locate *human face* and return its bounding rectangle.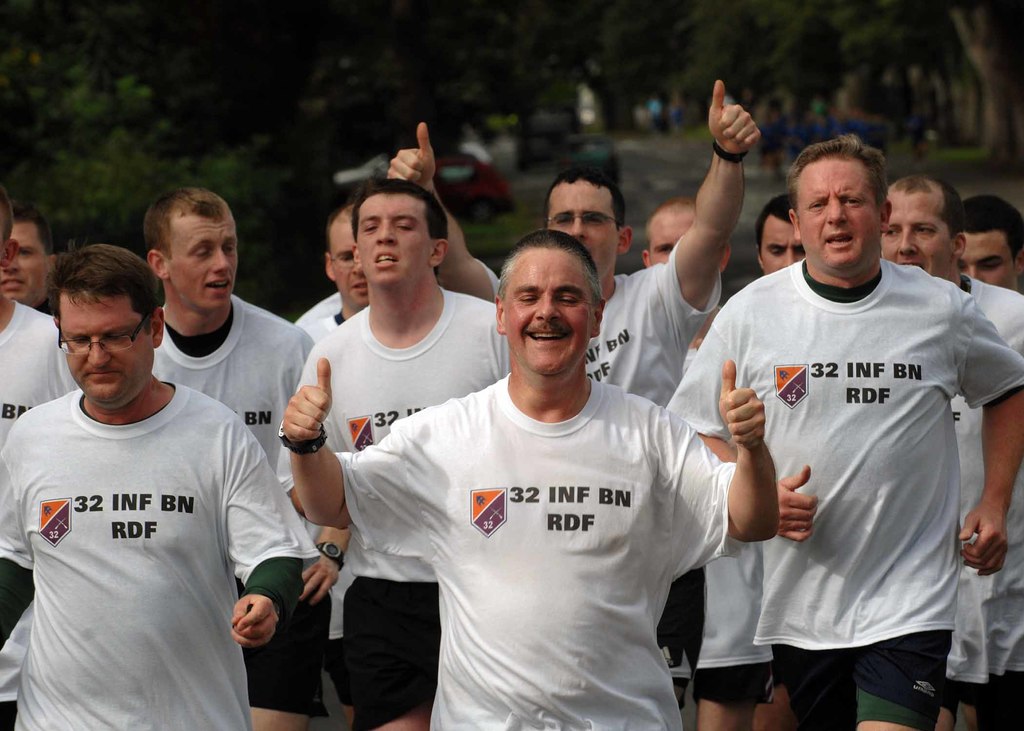
BBox(757, 213, 801, 271).
